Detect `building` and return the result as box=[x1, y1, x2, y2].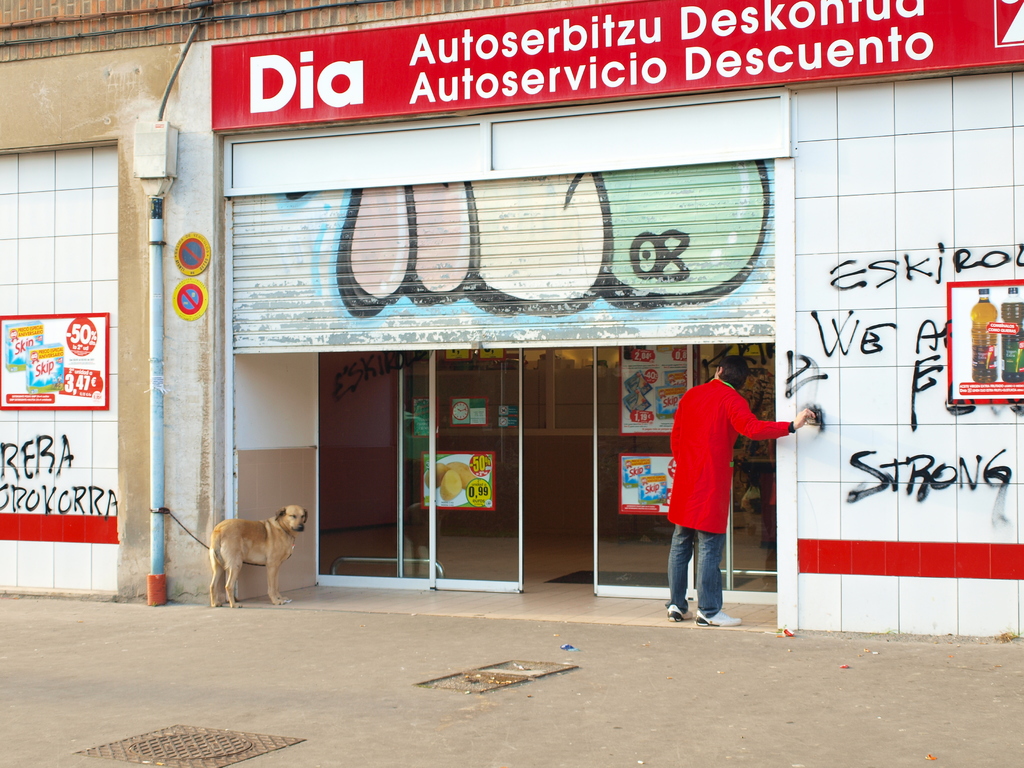
box=[0, 0, 1023, 637].
